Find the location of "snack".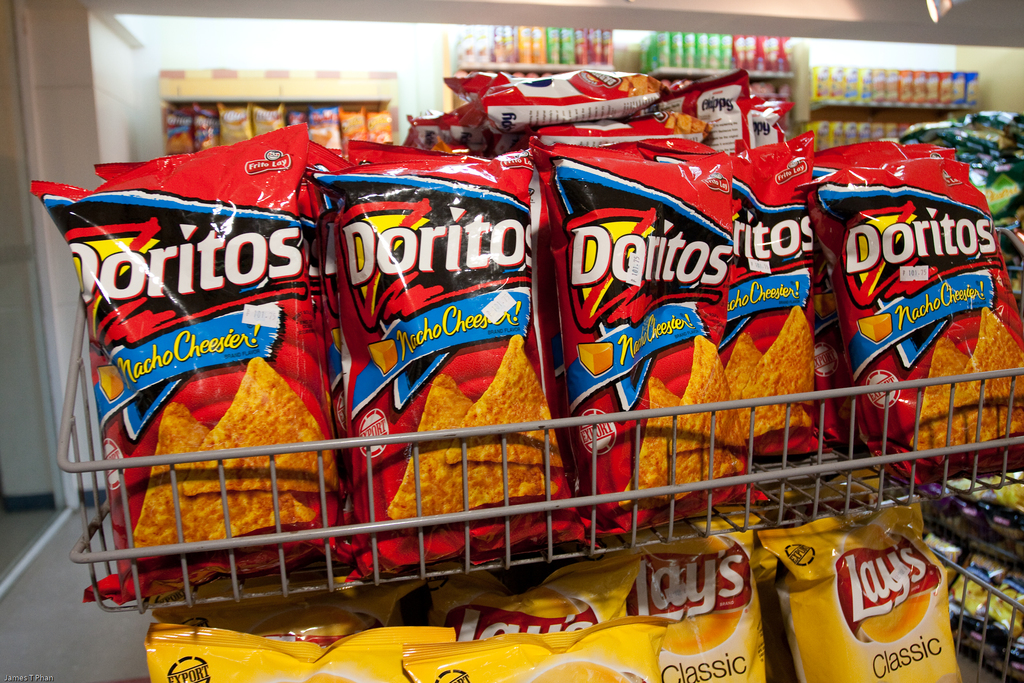
Location: x1=132 y1=399 x2=314 y2=558.
